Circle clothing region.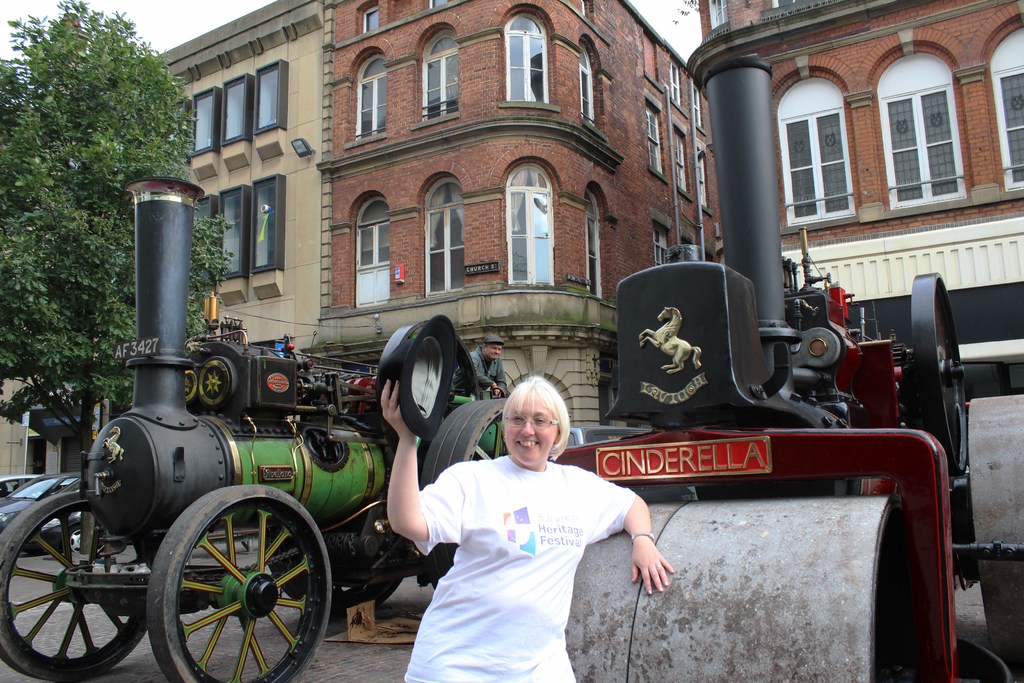
Region: bbox=(453, 347, 507, 389).
